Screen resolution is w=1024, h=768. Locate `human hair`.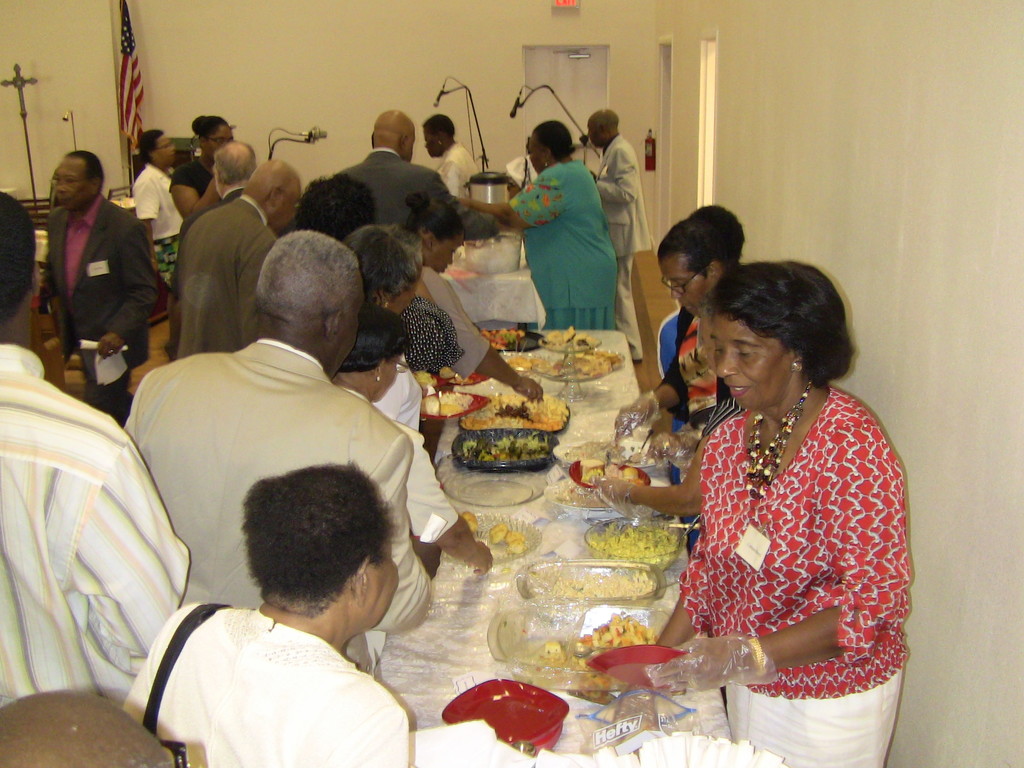
657 209 739 284.
